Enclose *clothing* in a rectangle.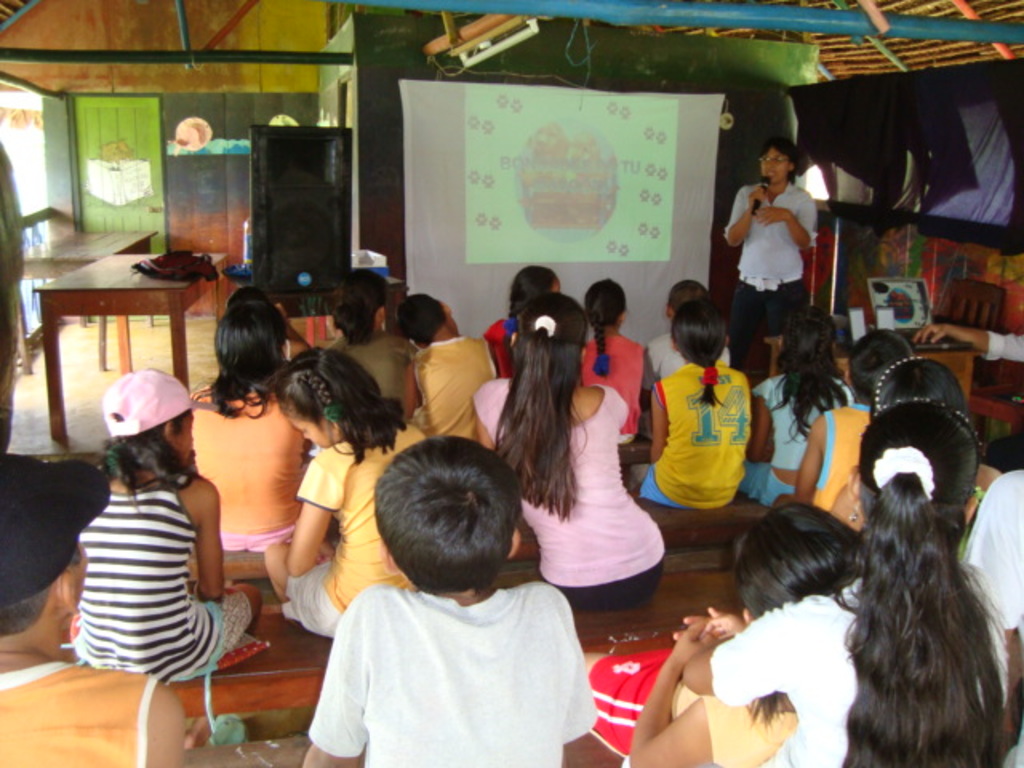
{"left": 66, "top": 464, "right": 253, "bottom": 691}.
